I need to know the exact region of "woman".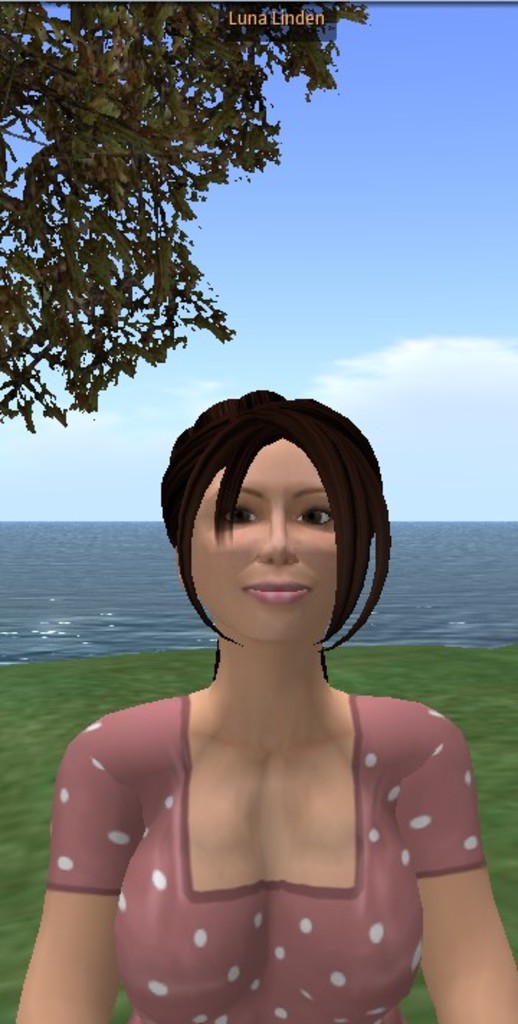
Region: 52/359/483/1023.
